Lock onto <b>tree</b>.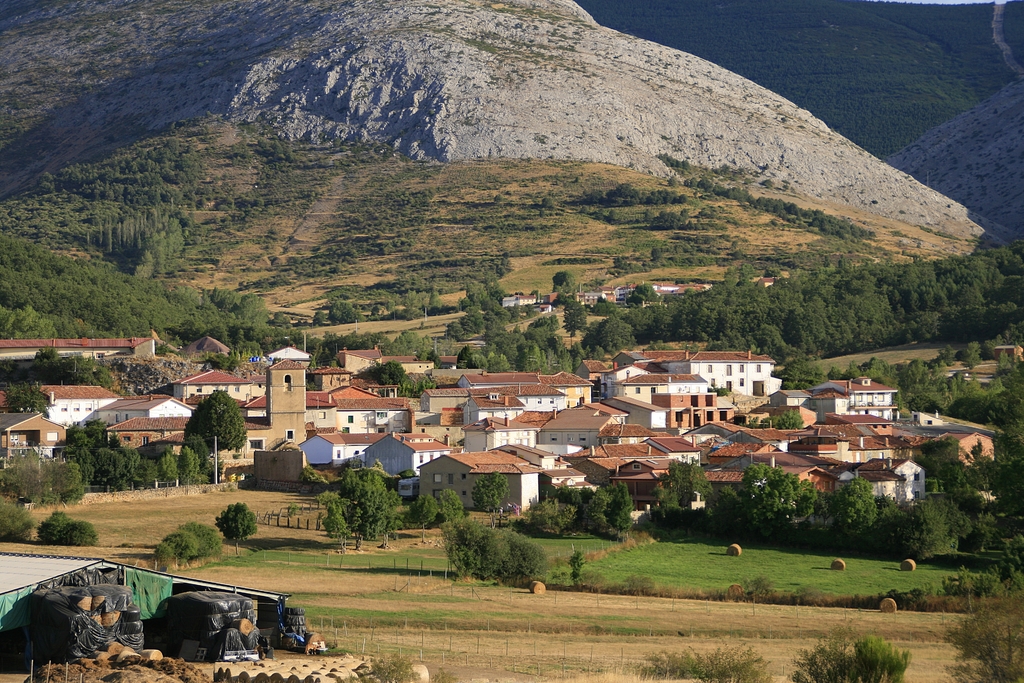
Locked: 188, 389, 243, 454.
